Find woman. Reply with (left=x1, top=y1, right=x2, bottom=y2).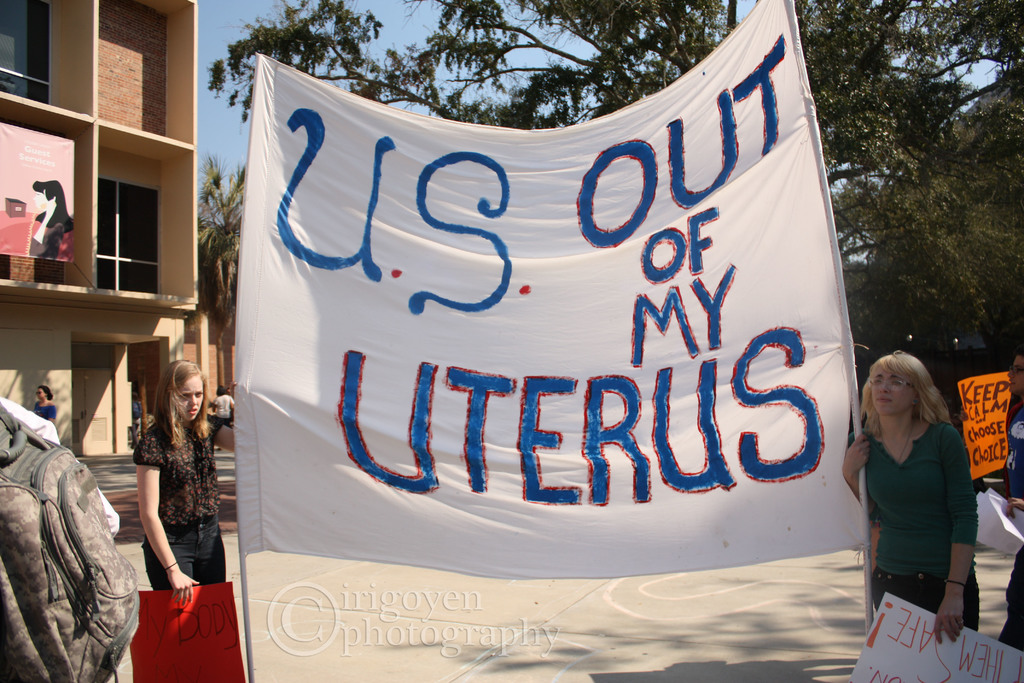
(left=132, top=357, right=241, bottom=606).
